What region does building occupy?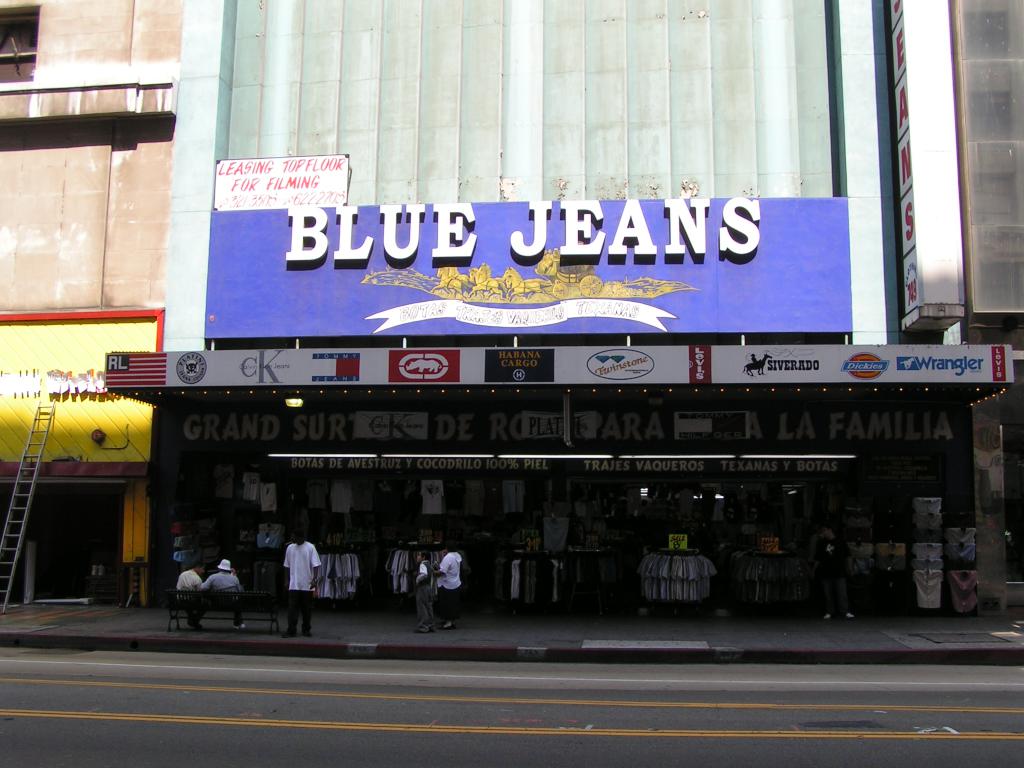
bbox=[0, 0, 1023, 609].
